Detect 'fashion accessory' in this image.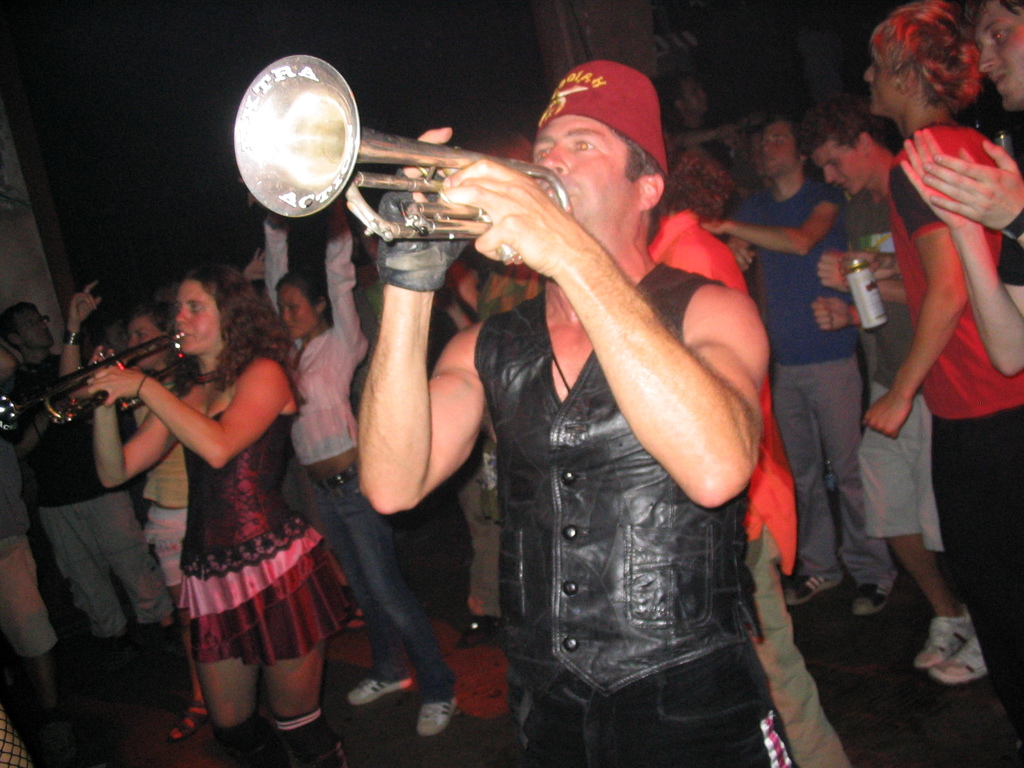
Detection: x1=537 y1=60 x2=672 y2=172.
